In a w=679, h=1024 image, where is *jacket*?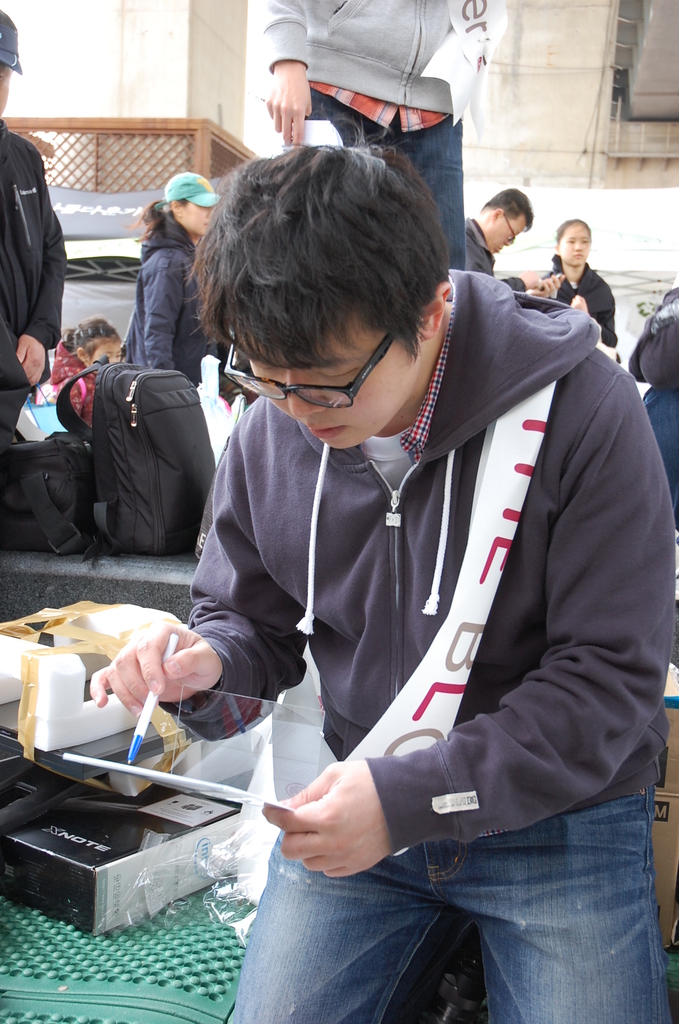
[118, 196, 189, 358].
